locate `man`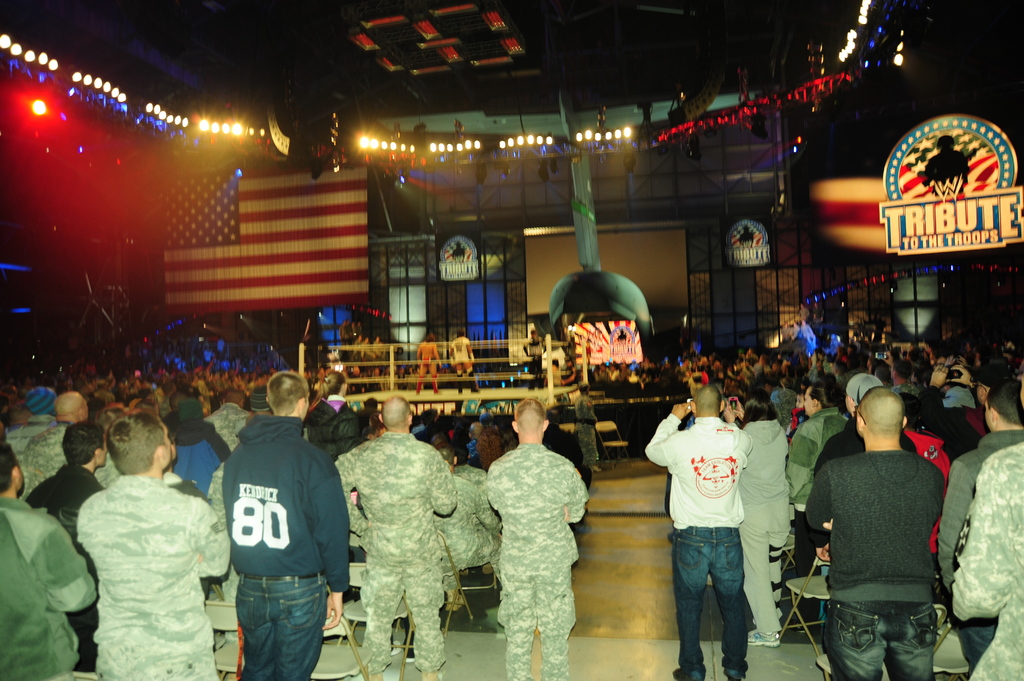
bbox(0, 440, 100, 679)
